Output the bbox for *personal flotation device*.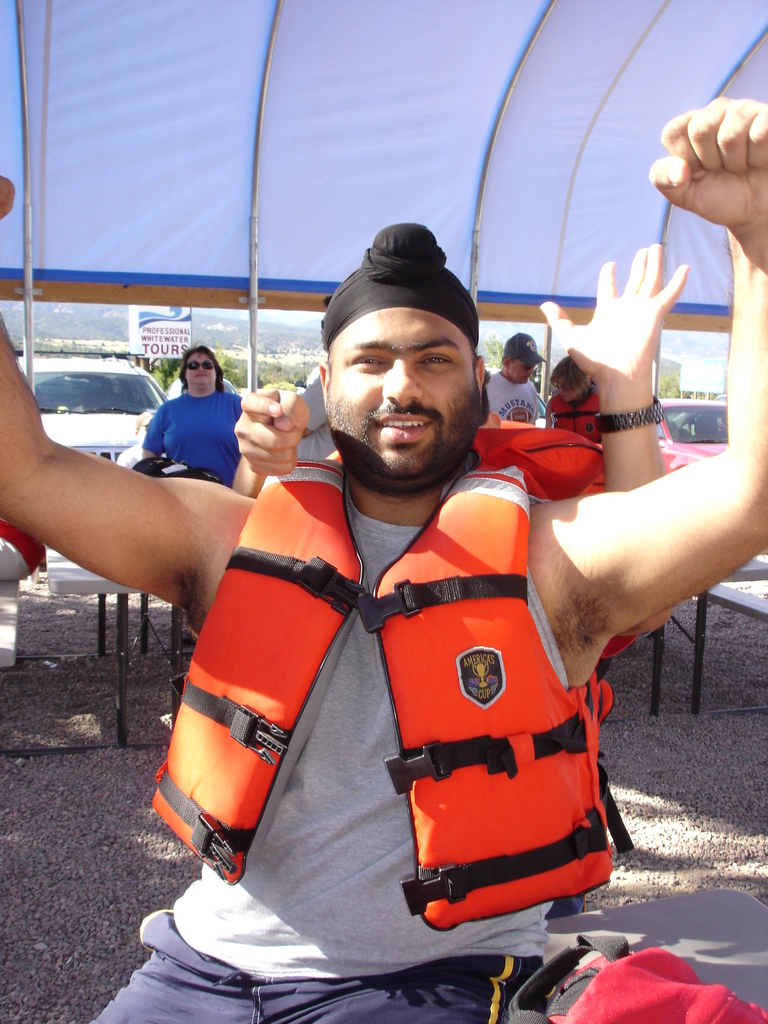
crop(464, 406, 604, 508).
